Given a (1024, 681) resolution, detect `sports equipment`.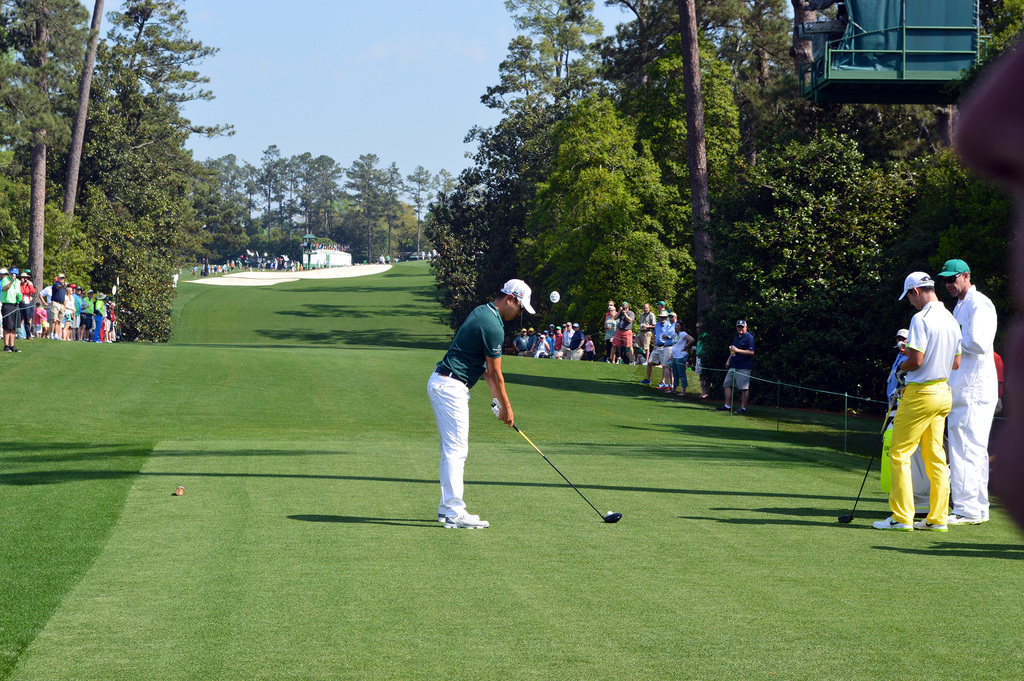
BBox(838, 384, 900, 524).
